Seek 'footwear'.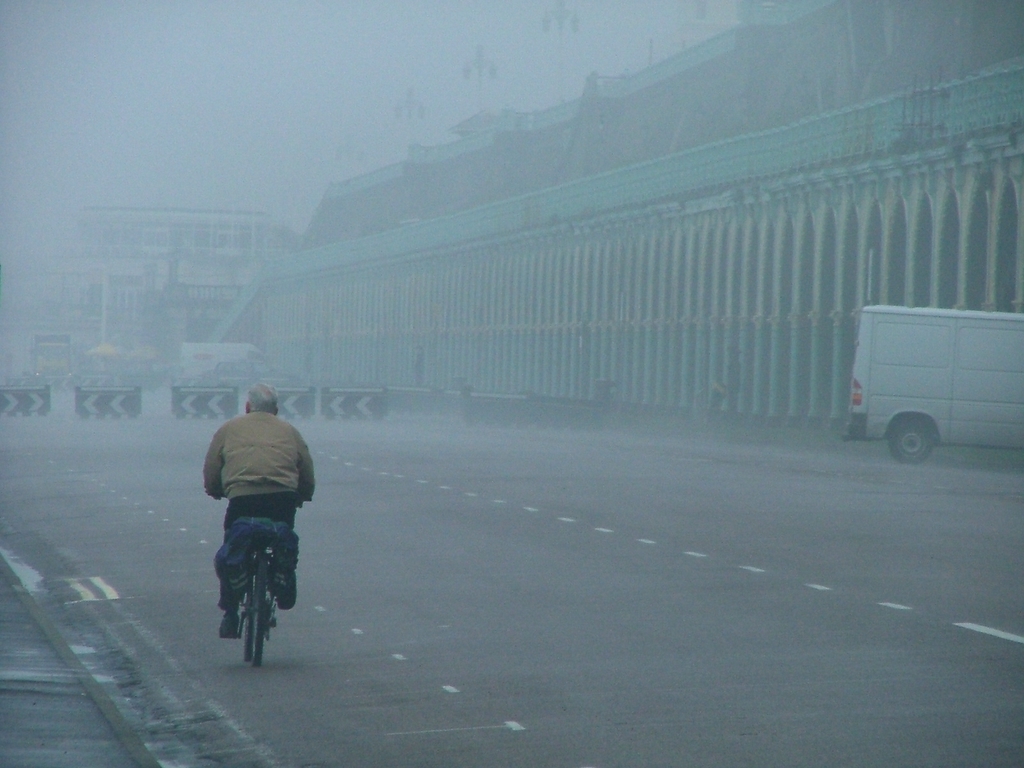
locate(219, 615, 238, 640).
